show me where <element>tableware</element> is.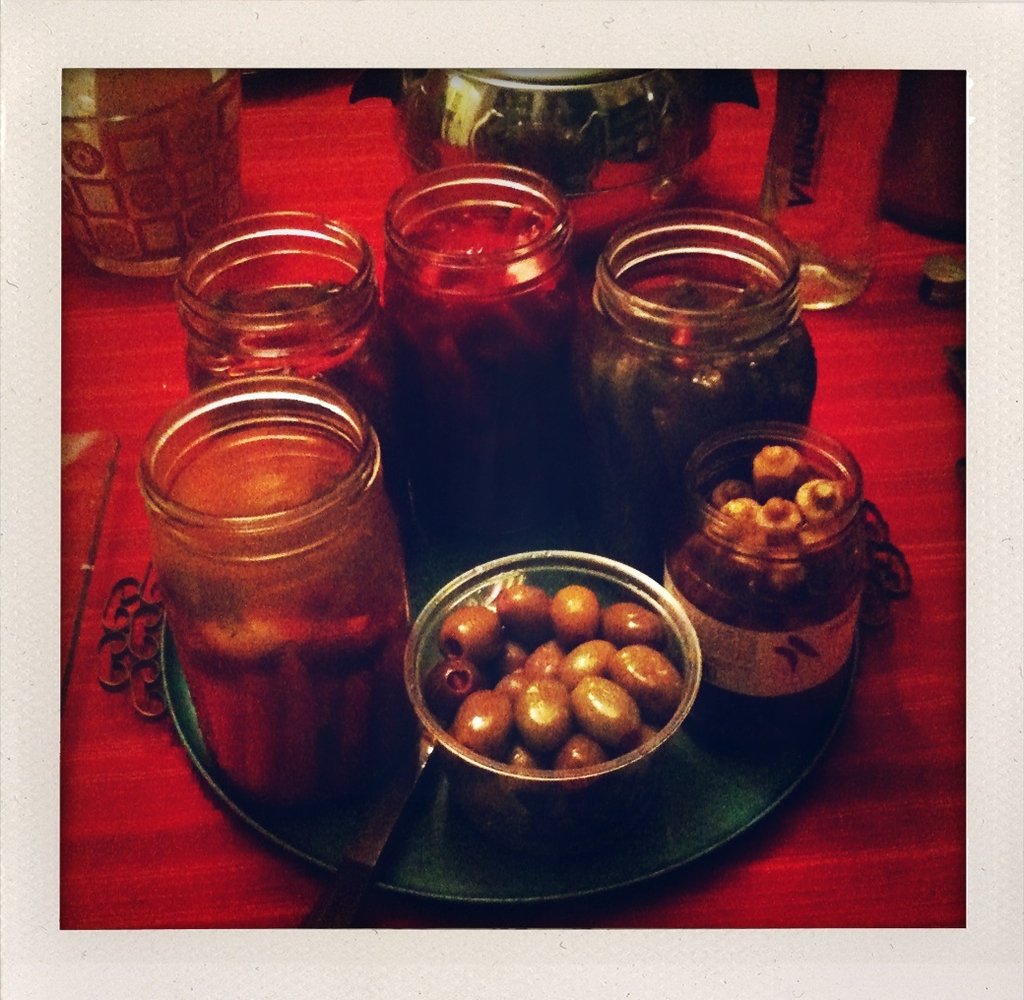
<element>tableware</element> is at 574, 206, 819, 559.
